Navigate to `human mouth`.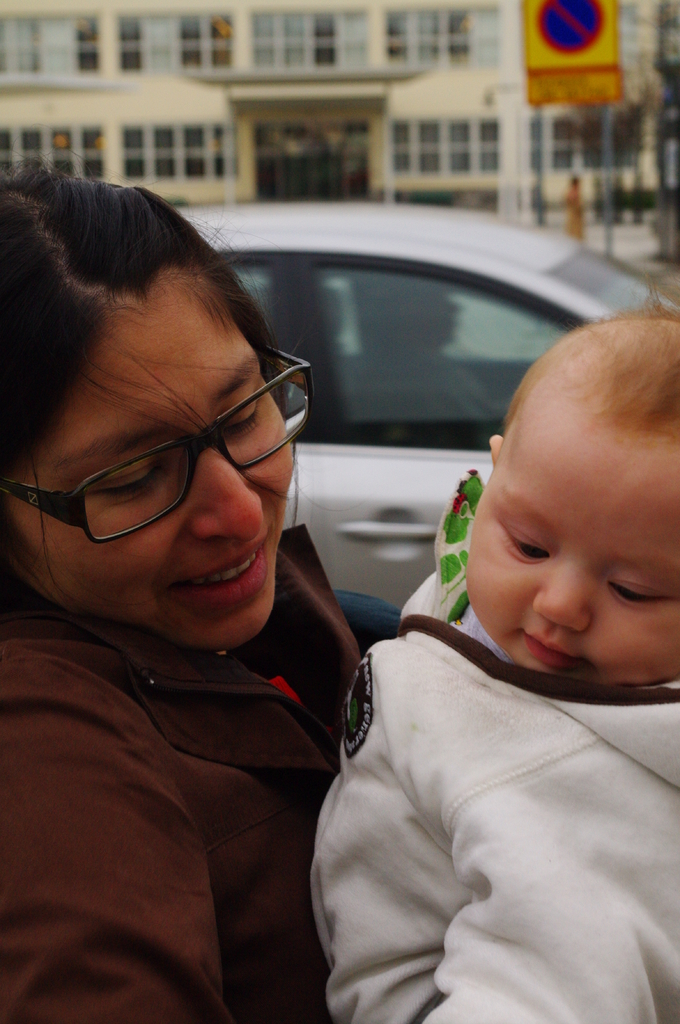
Navigation target: x1=176 y1=530 x2=270 y2=598.
